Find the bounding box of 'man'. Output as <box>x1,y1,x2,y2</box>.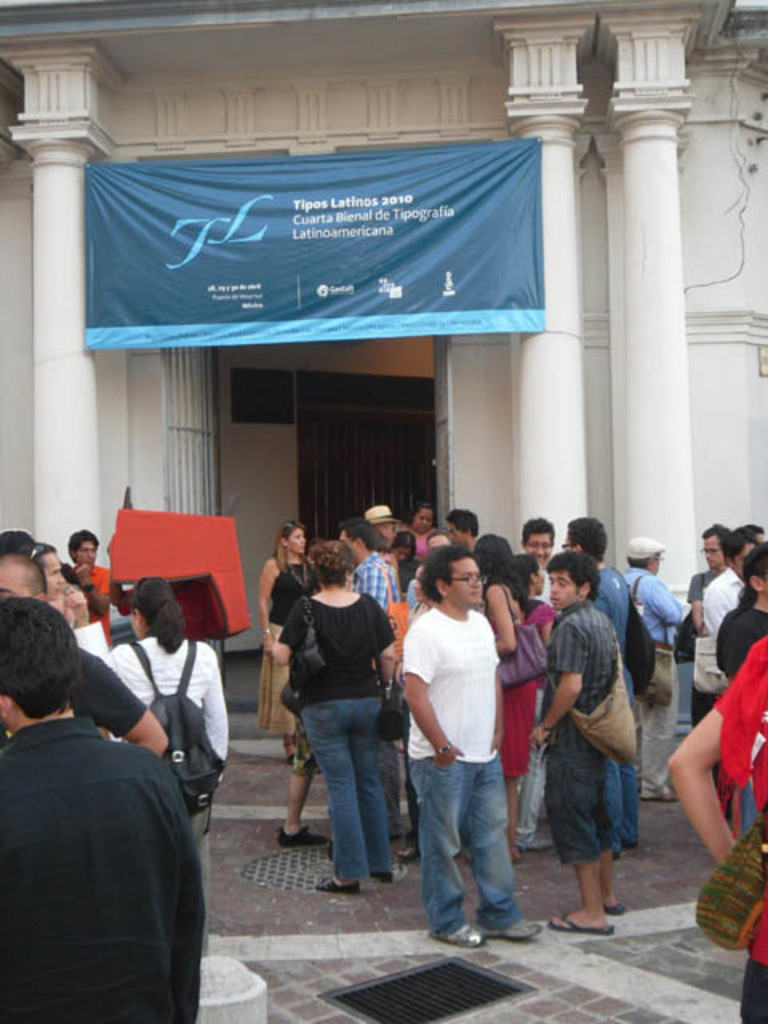
<box>622,538,688,800</box>.
